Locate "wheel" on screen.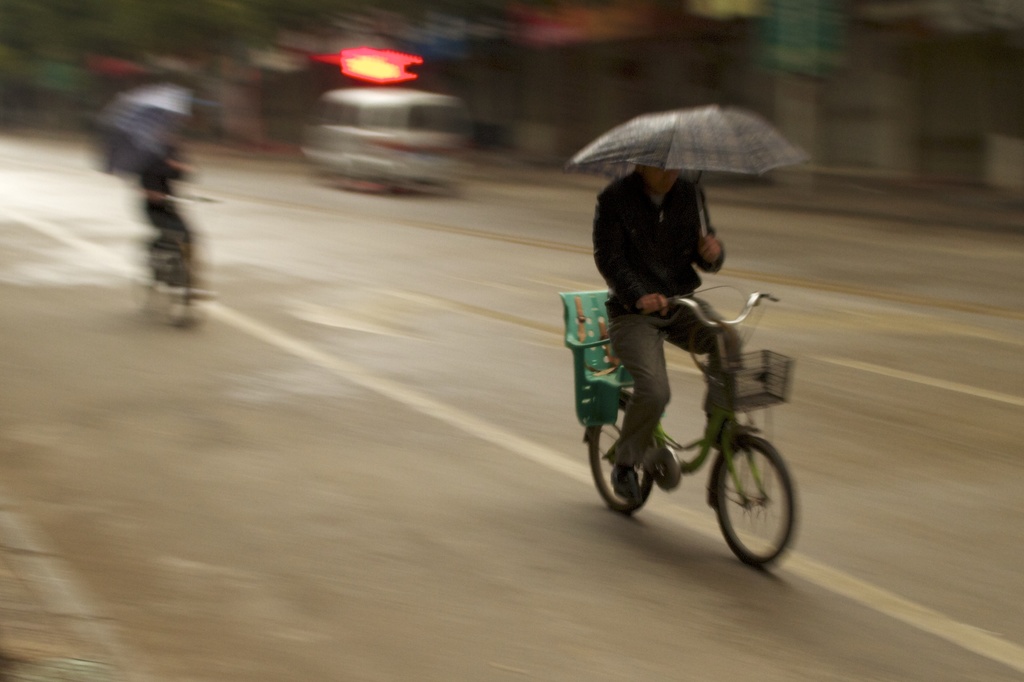
On screen at (left=708, top=449, right=797, bottom=560).
